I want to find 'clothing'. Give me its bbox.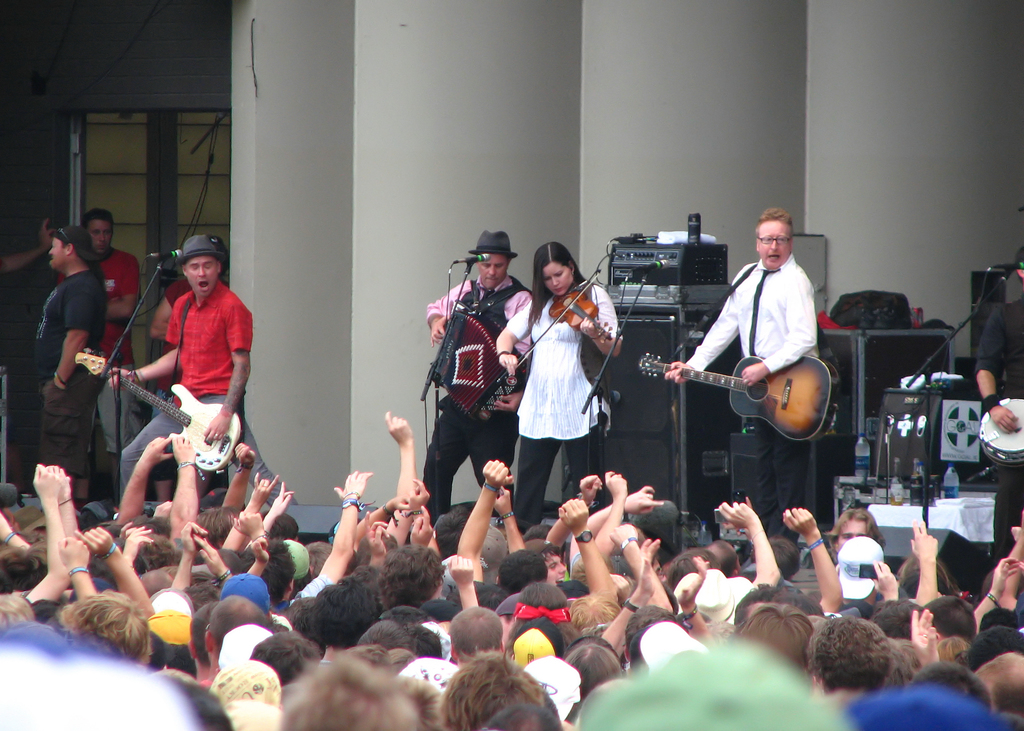
l=684, t=251, r=818, b=541.
